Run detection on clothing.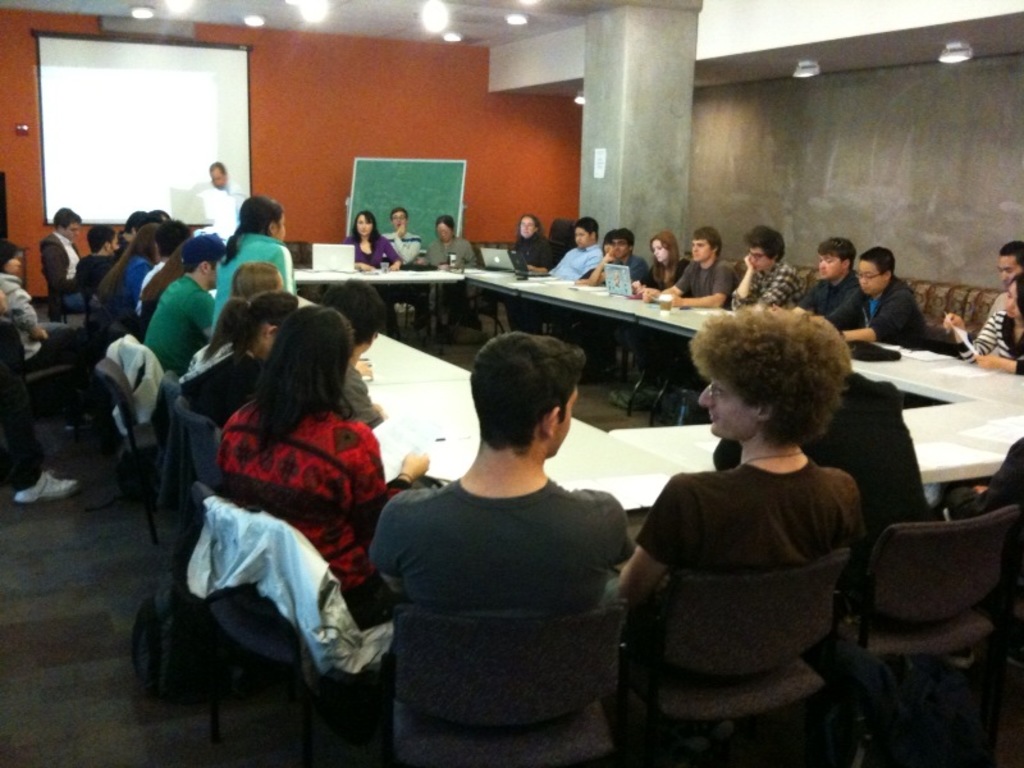
Result: bbox=(202, 346, 271, 431).
